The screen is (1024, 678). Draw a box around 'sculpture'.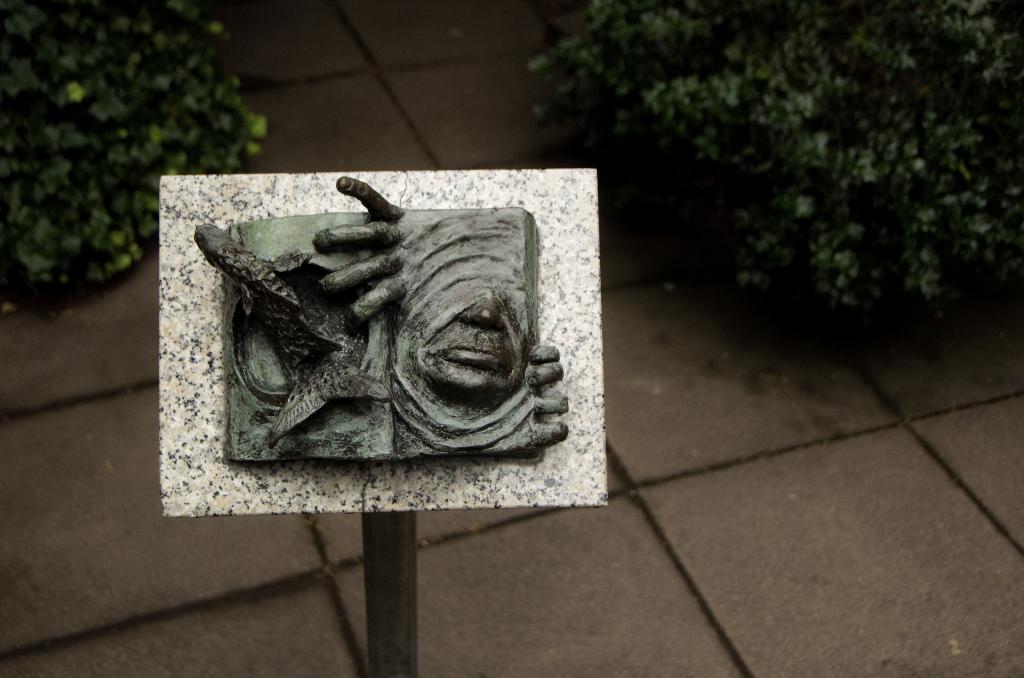
{"left": 215, "top": 179, "right": 582, "bottom": 490}.
